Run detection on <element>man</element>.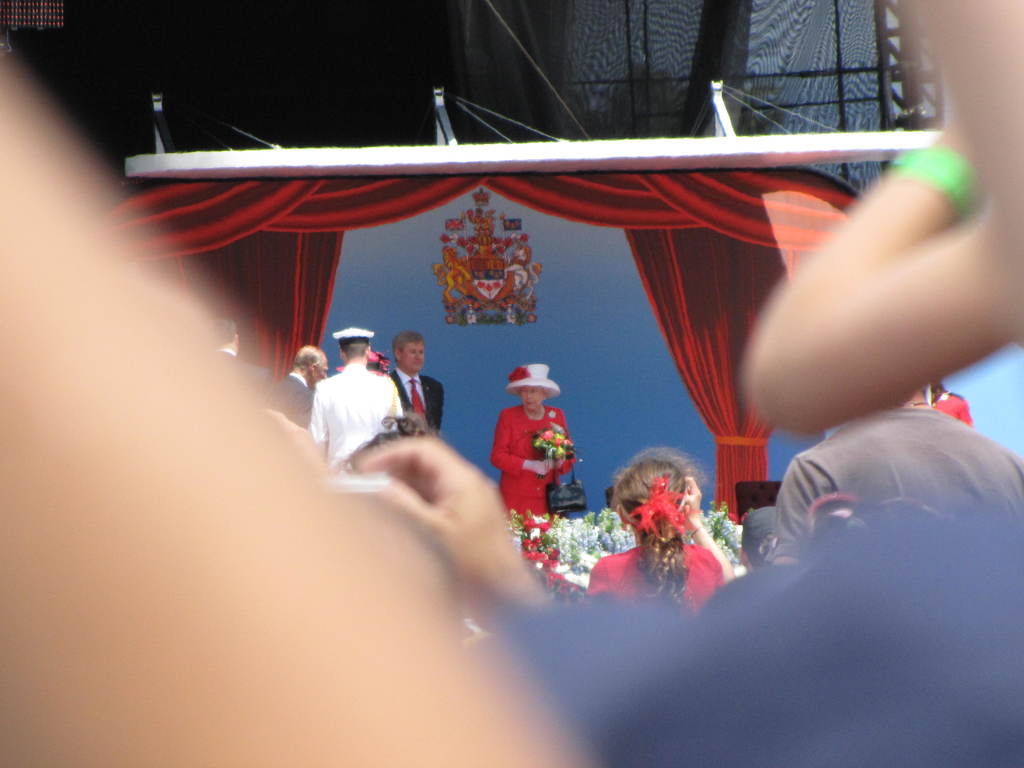
Result: l=388, t=332, r=445, b=436.
